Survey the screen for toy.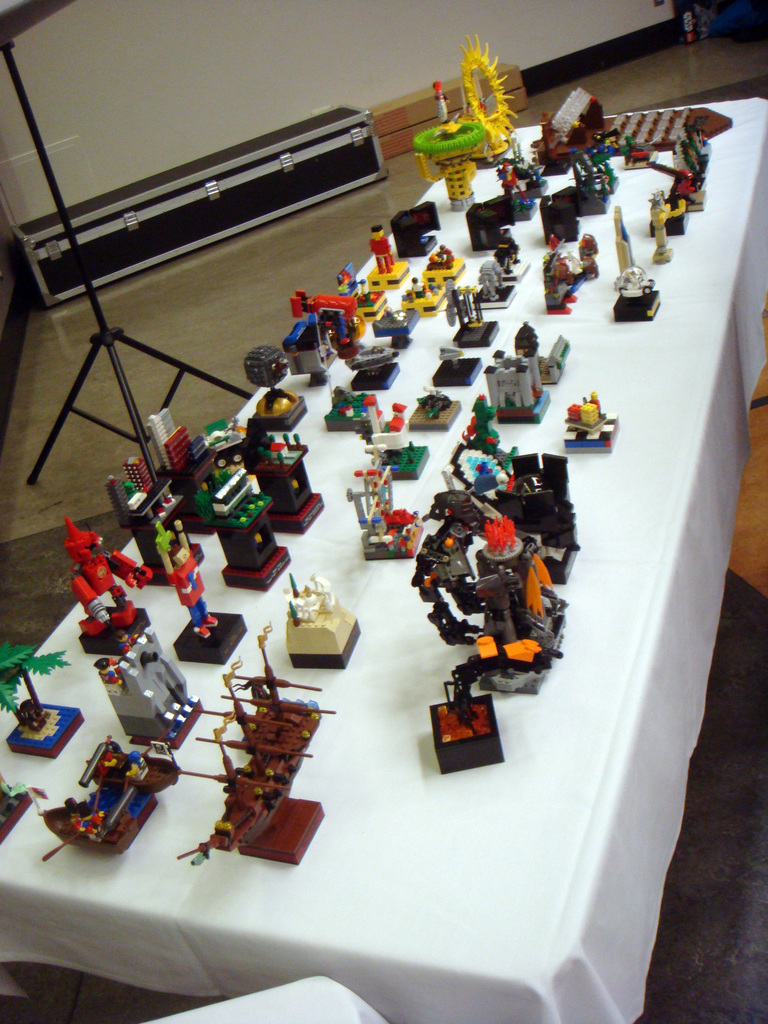
Survey found: (296,295,364,358).
